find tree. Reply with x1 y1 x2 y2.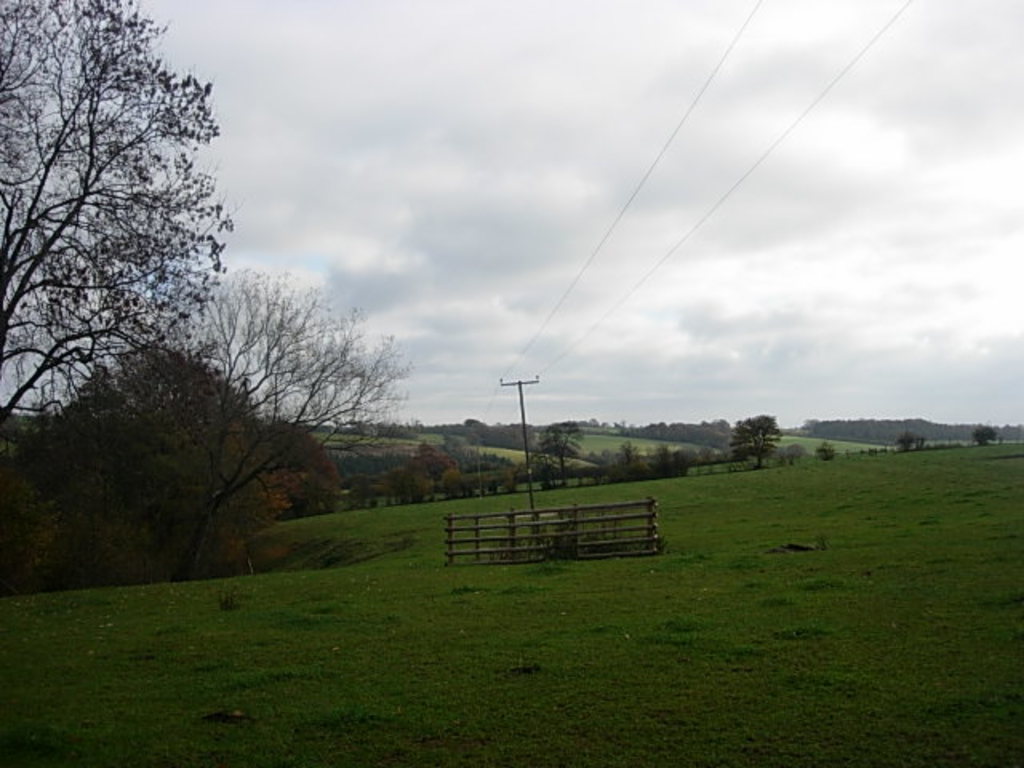
896 432 931 451.
